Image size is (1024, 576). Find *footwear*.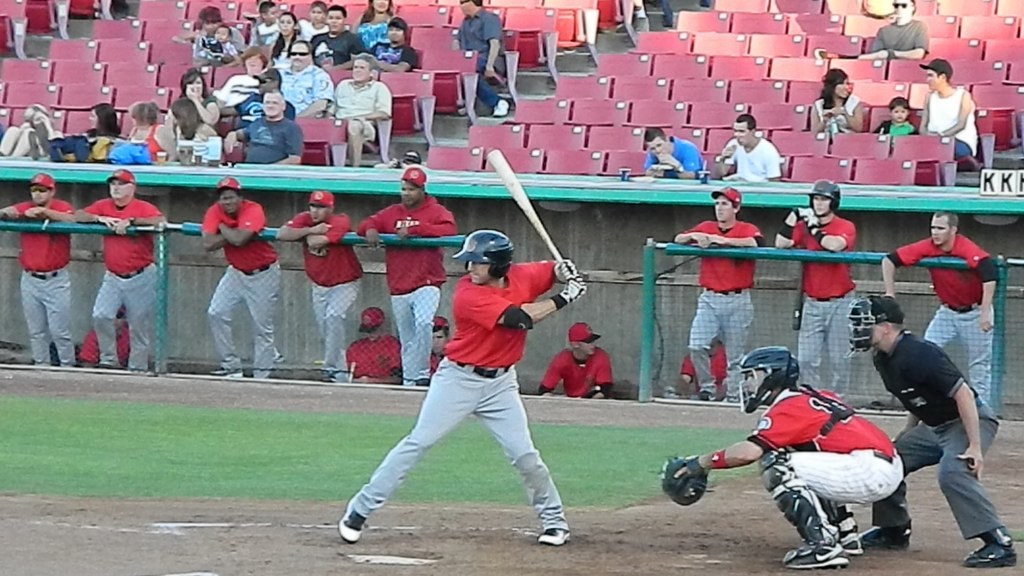
bbox(965, 530, 1018, 563).
